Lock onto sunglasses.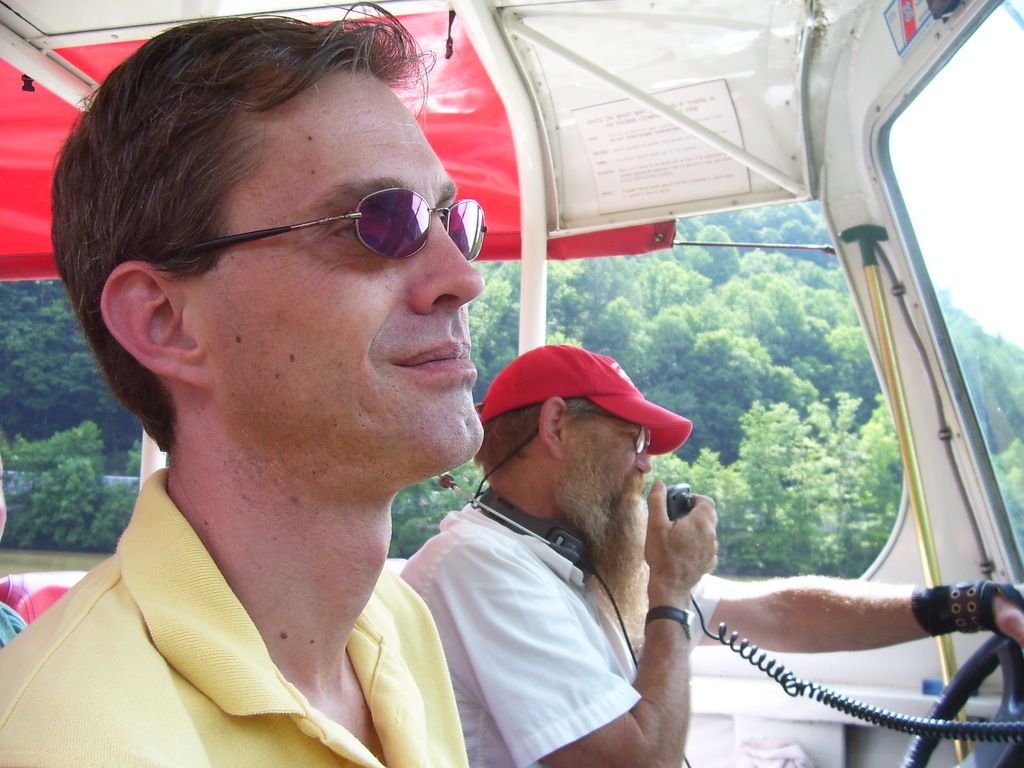
Locked: detection(149, 184, 487, 264).
